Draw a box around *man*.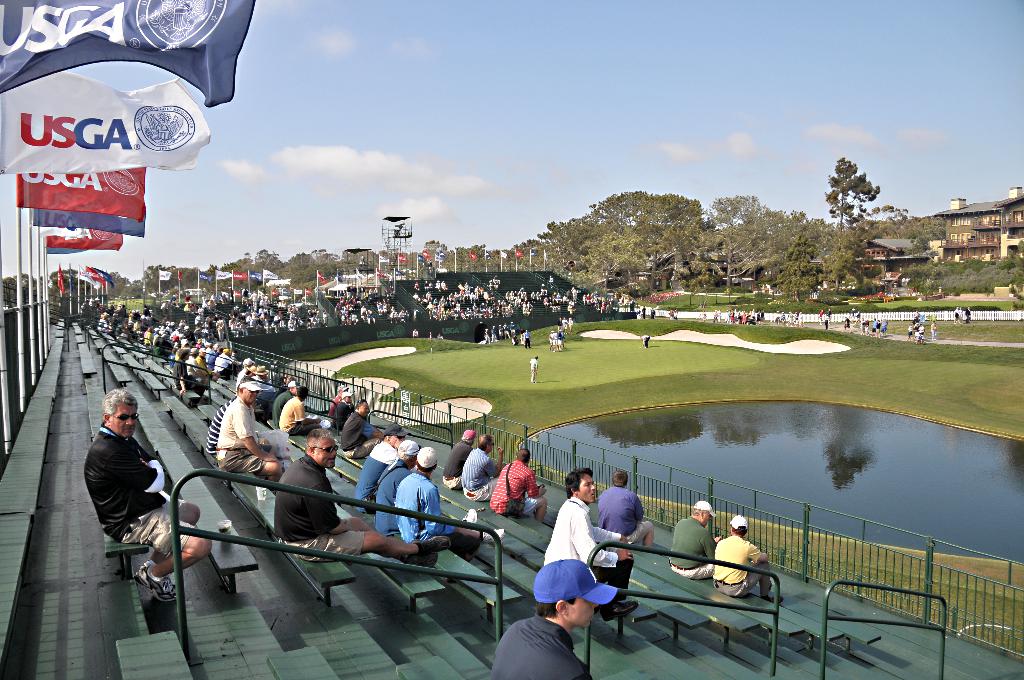
(598,465,655,549).
